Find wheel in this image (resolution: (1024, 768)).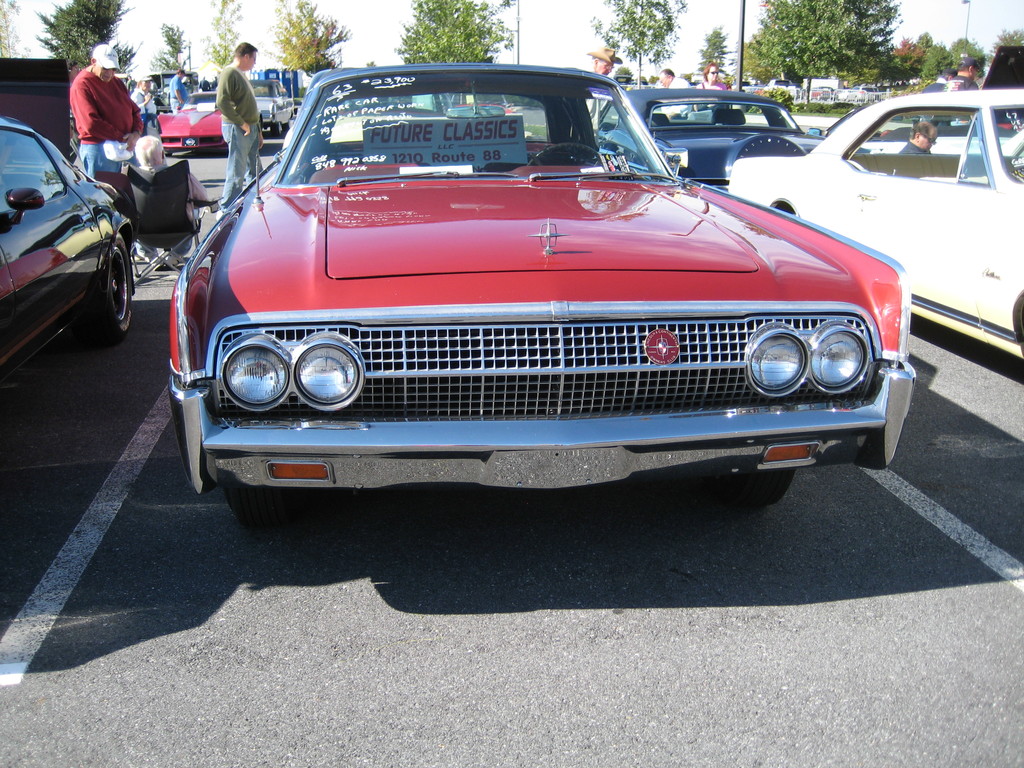
78:230:129:340.
